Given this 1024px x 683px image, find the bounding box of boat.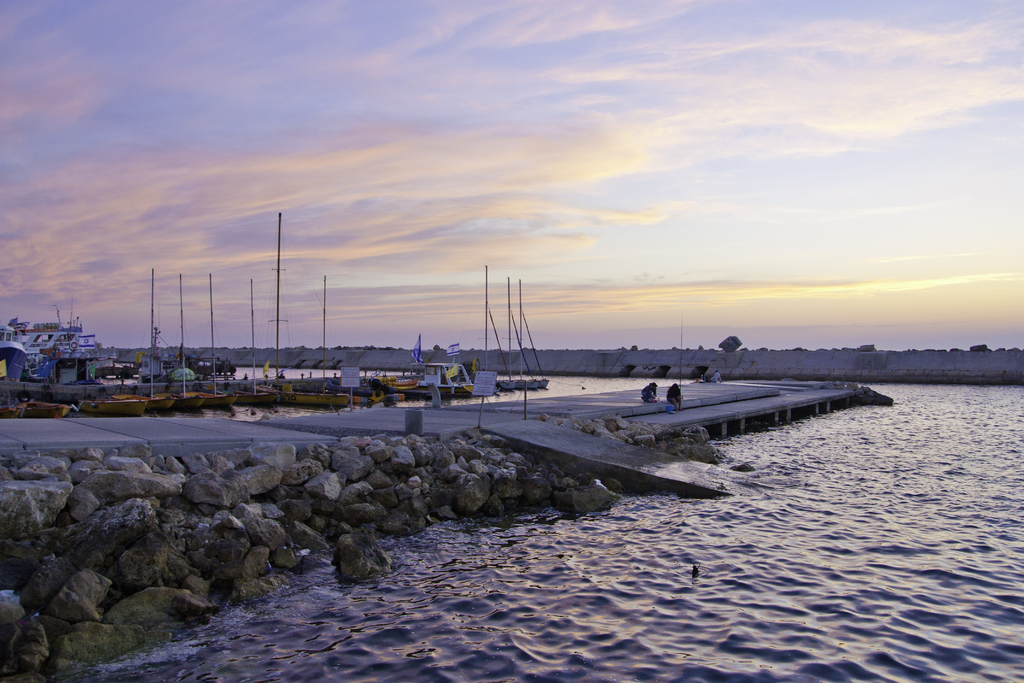
[left=499, top=274, right=524, bottom=391].
